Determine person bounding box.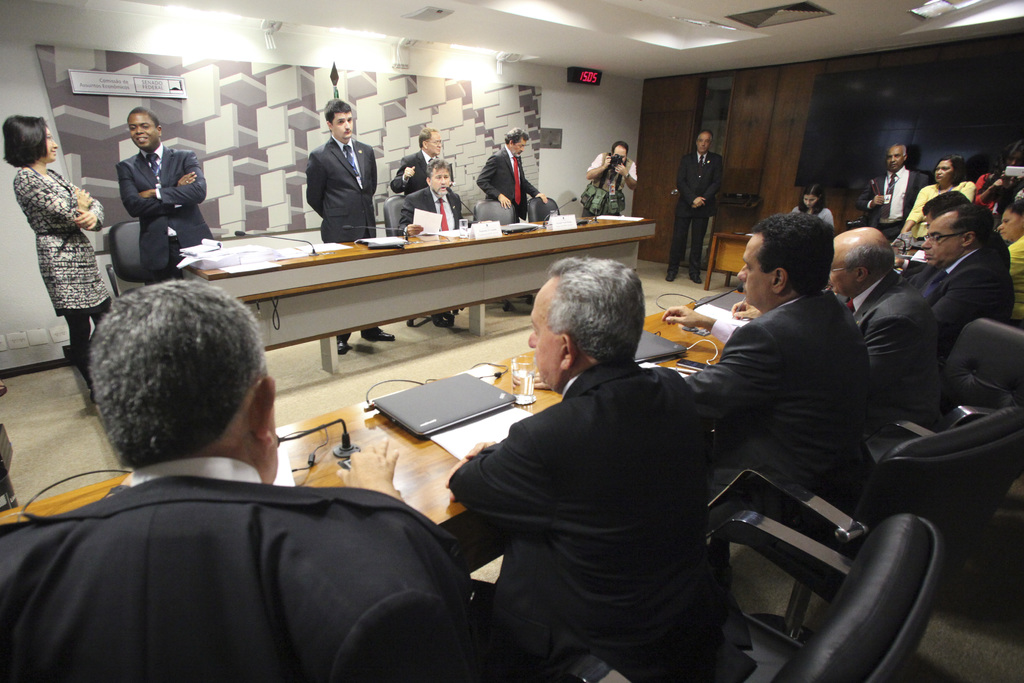
Determined: x1=401, y1=159, x2=468, y2=332.
